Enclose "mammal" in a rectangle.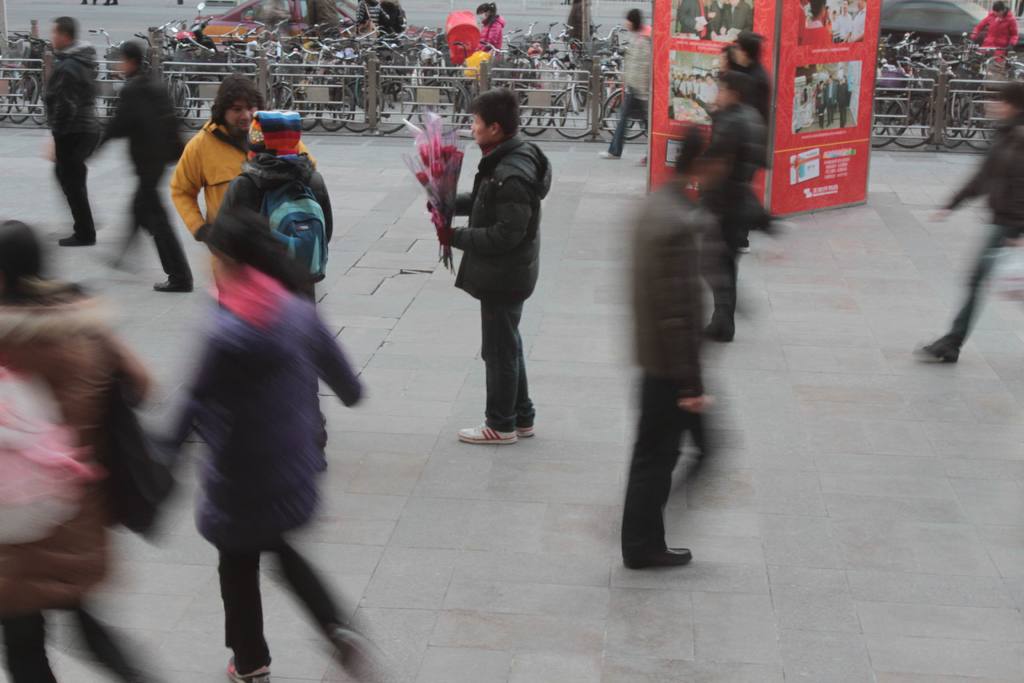
rect(454, 89, 552, 443).
